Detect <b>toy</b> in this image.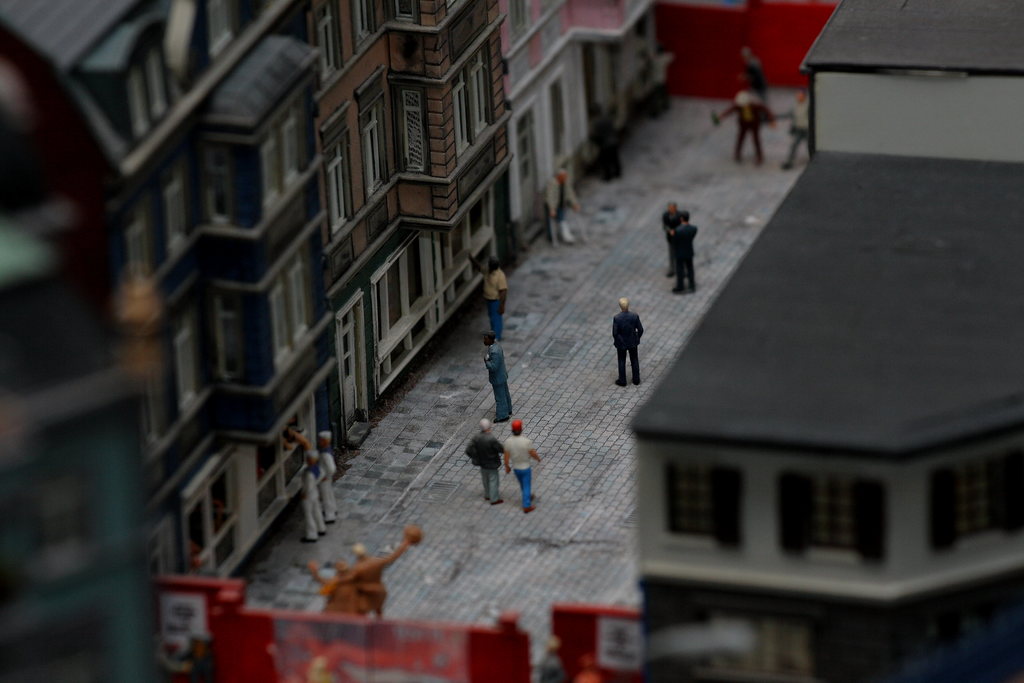
Detection: 466:419:506:508.
